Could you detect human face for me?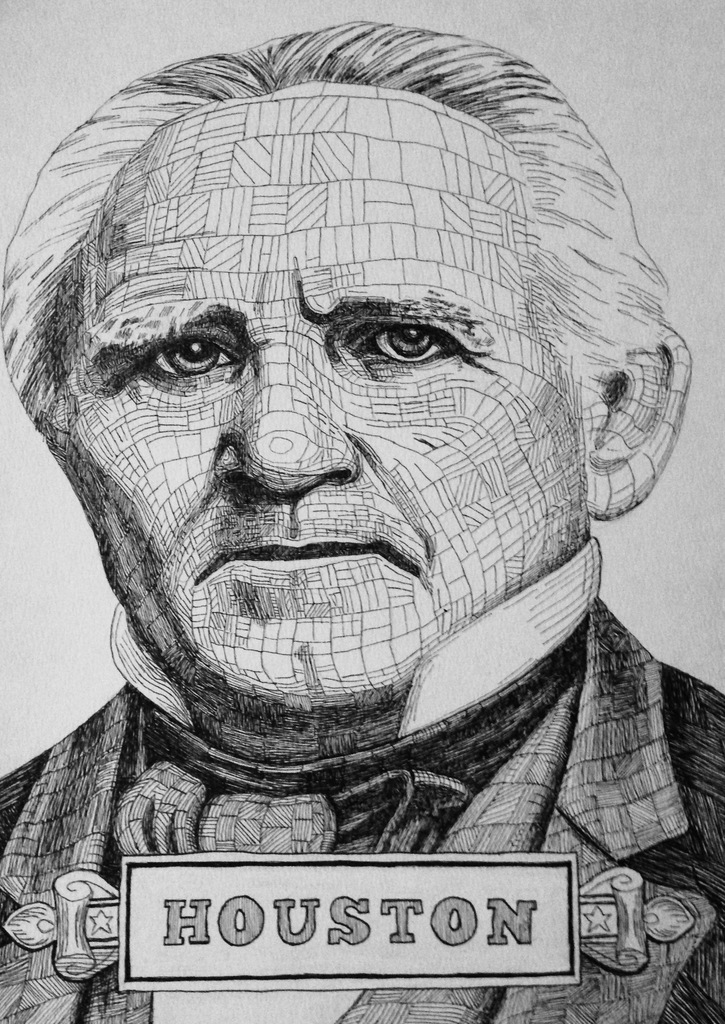
Detection result: <box>51,80,588,708</box>.
